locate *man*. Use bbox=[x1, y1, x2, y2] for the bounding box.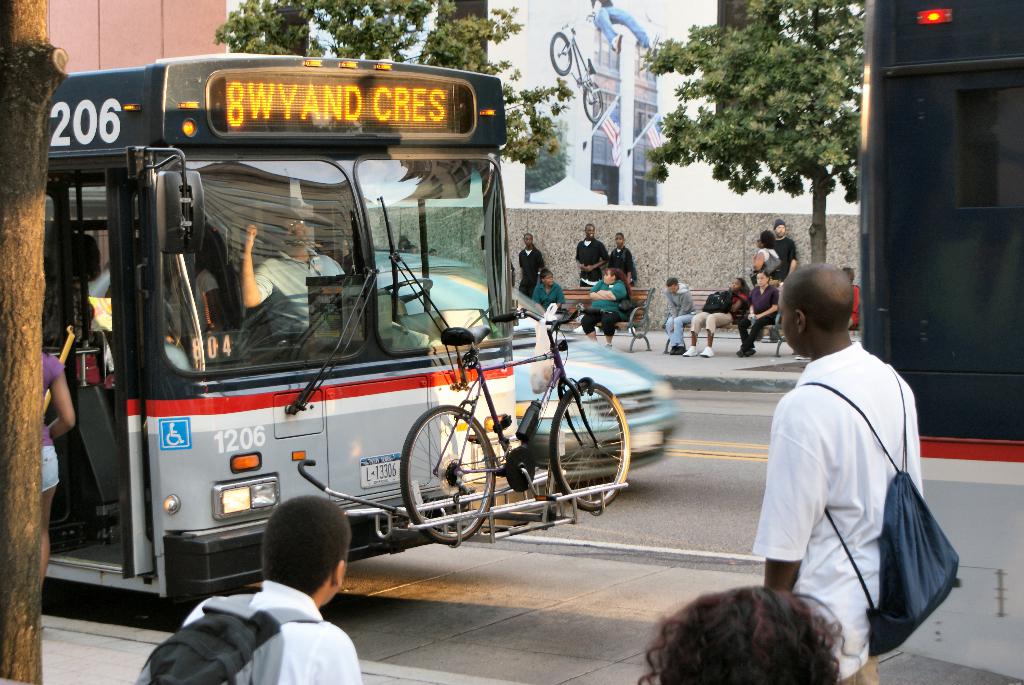
bbox=[607, 231, 636, 331].
